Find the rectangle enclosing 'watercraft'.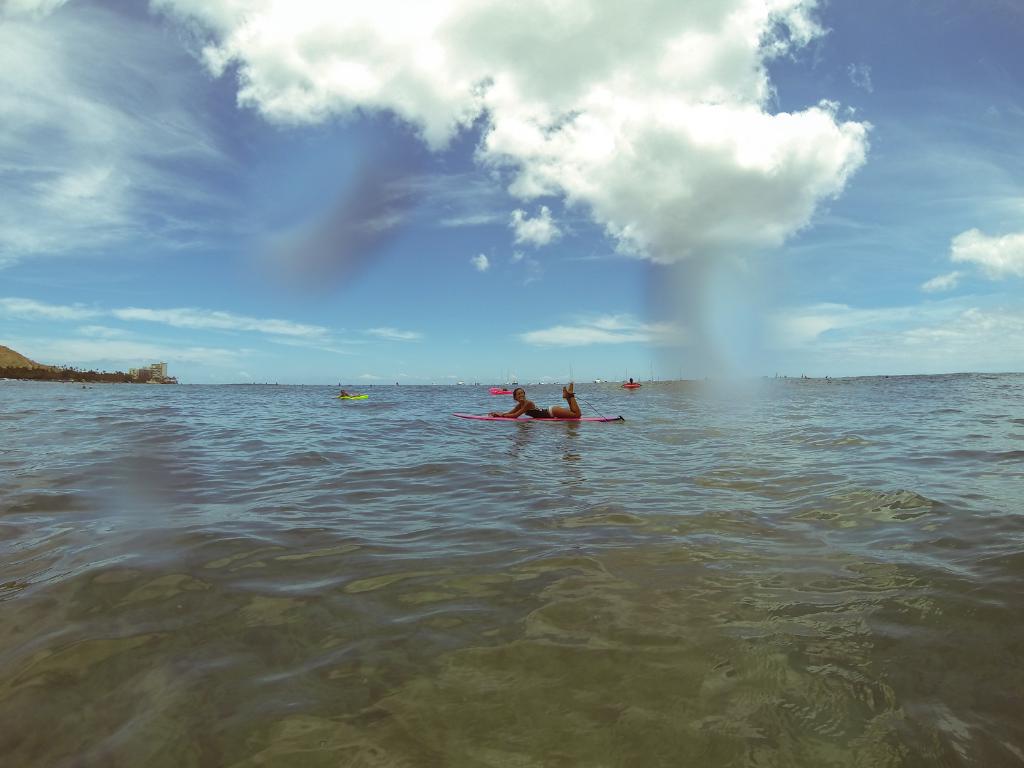
bbox=[620, 380, 643, 389].
